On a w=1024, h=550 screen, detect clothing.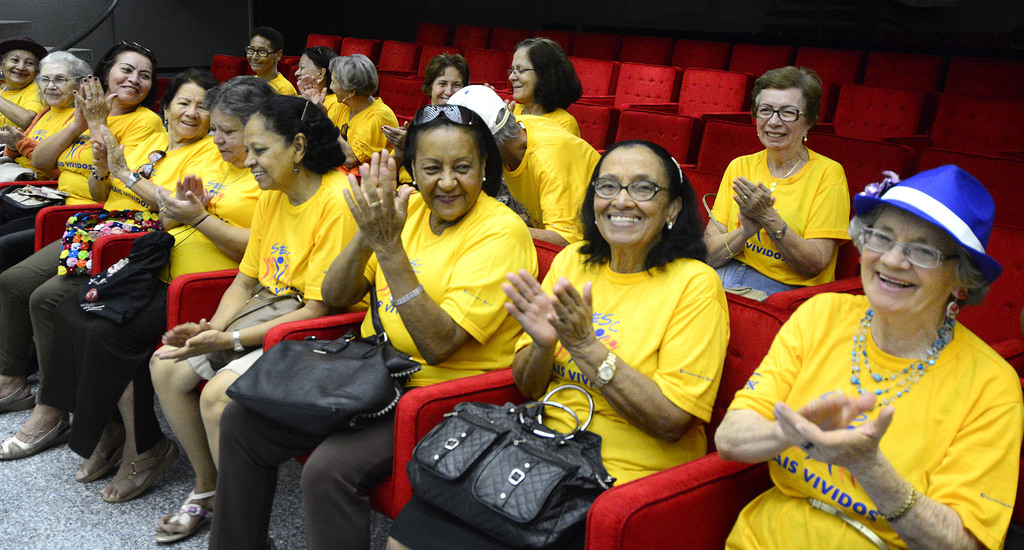
BBox(0, 103, 162, 267).
